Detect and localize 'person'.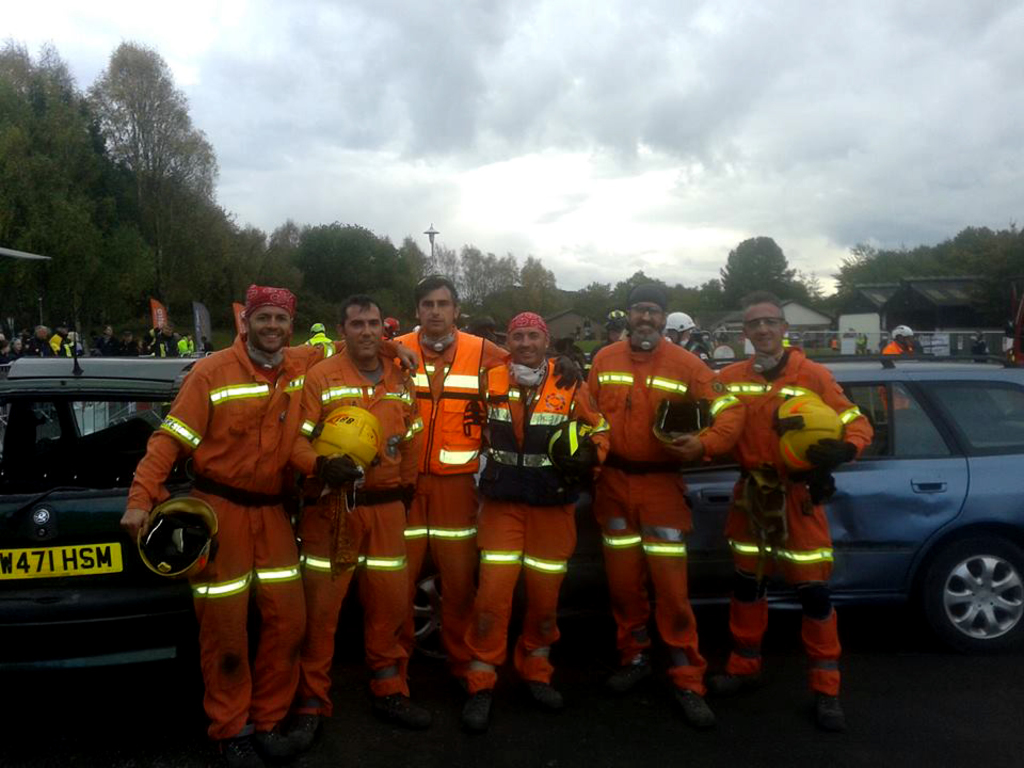
Localized at bbox(717, 297, 878, 725).
